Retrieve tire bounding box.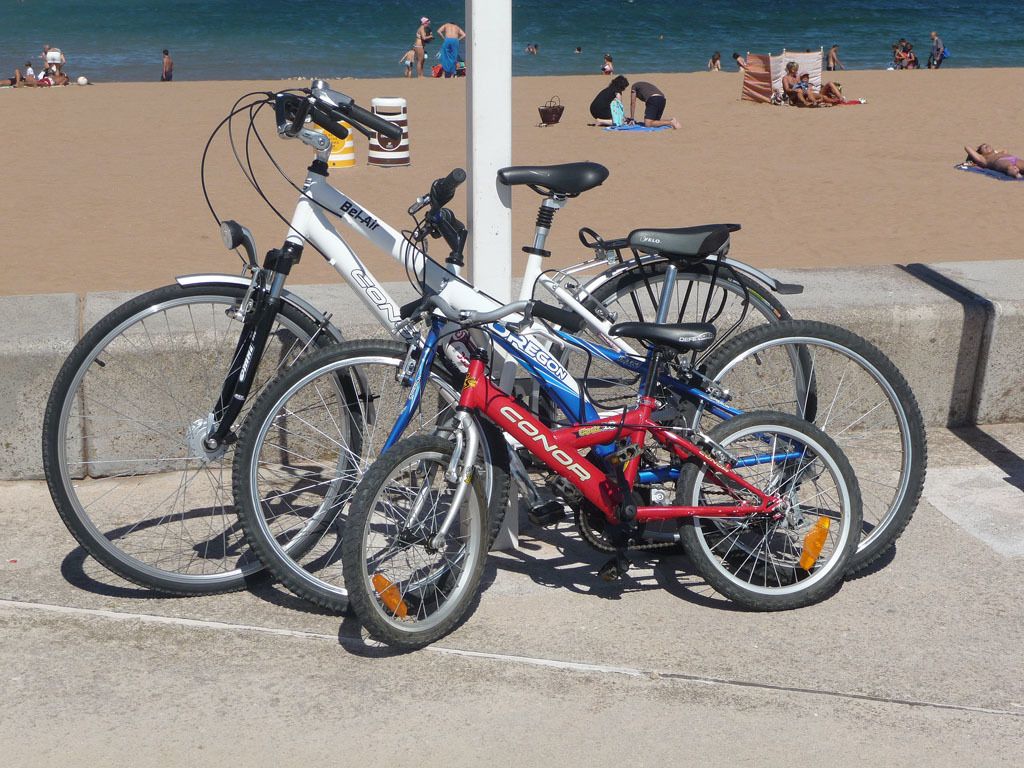
Bounding box: (left=536, top=259, right=811, bottom=420).
